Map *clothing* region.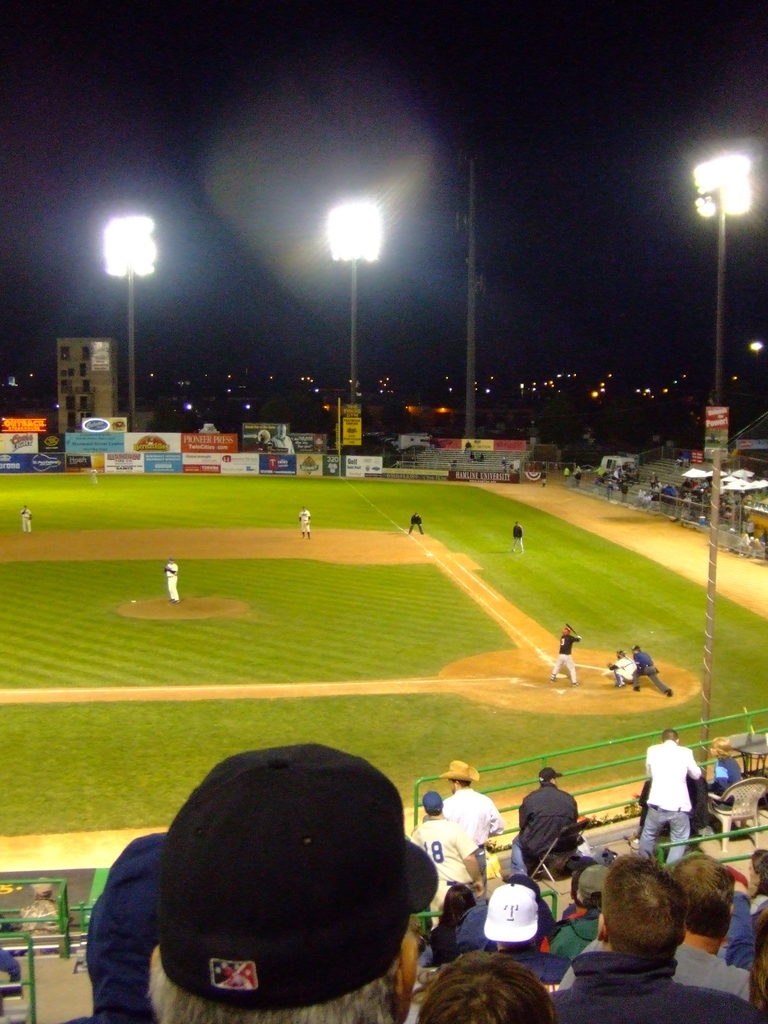
Mapped to bbox=(723, 892, 757, 963).
